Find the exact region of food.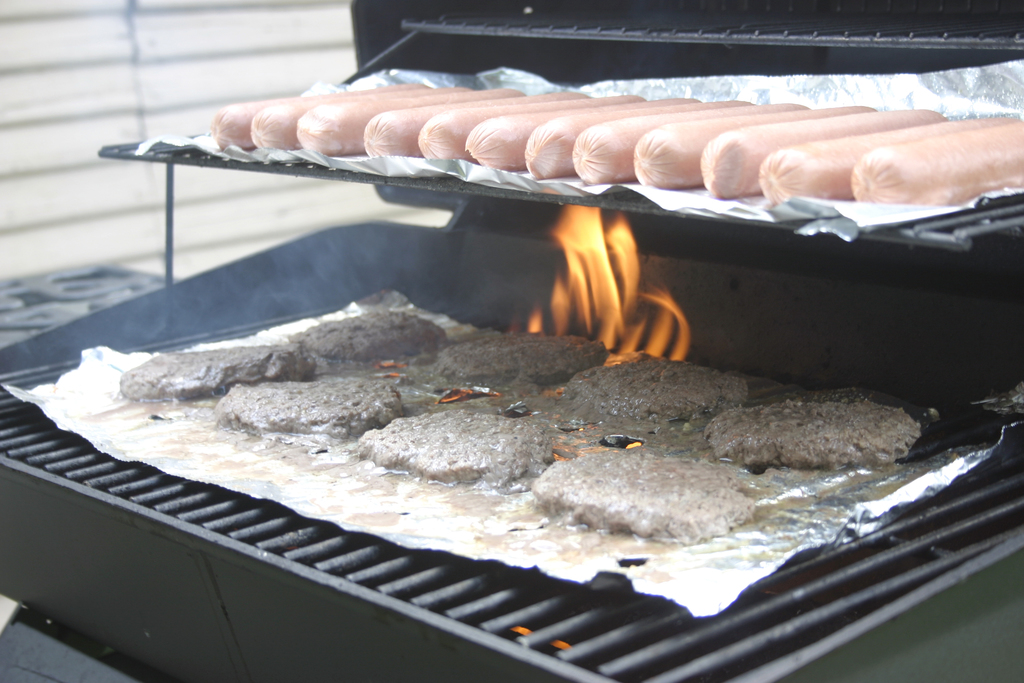
Exact region: box(443, 331, 609, 387).
